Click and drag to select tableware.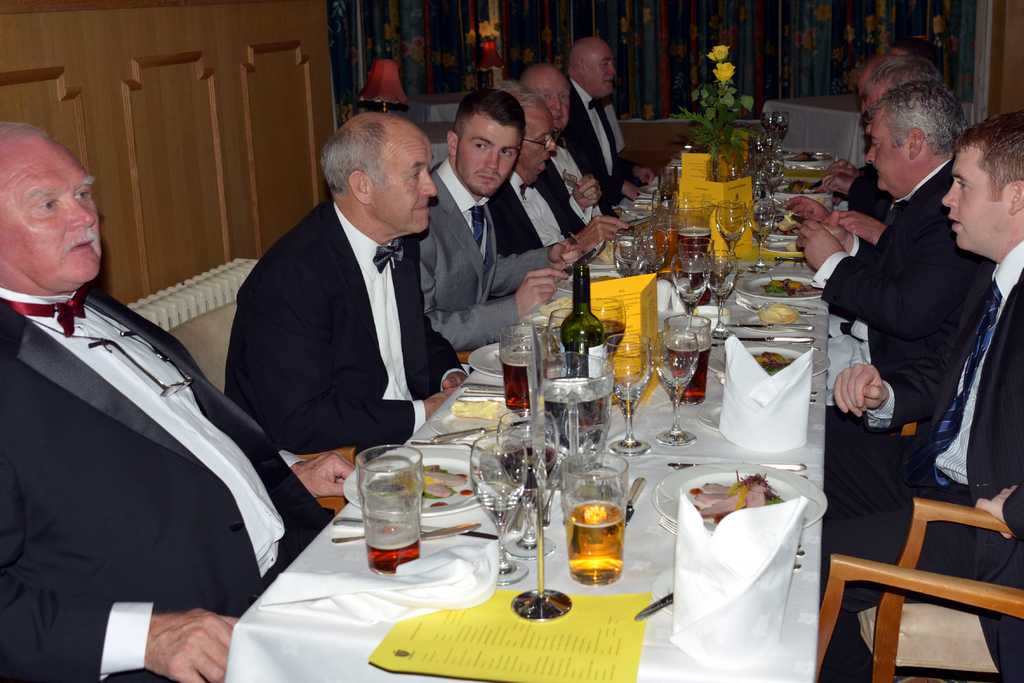
Selection: x1=664 y1=329 x2=700 y2=448.
